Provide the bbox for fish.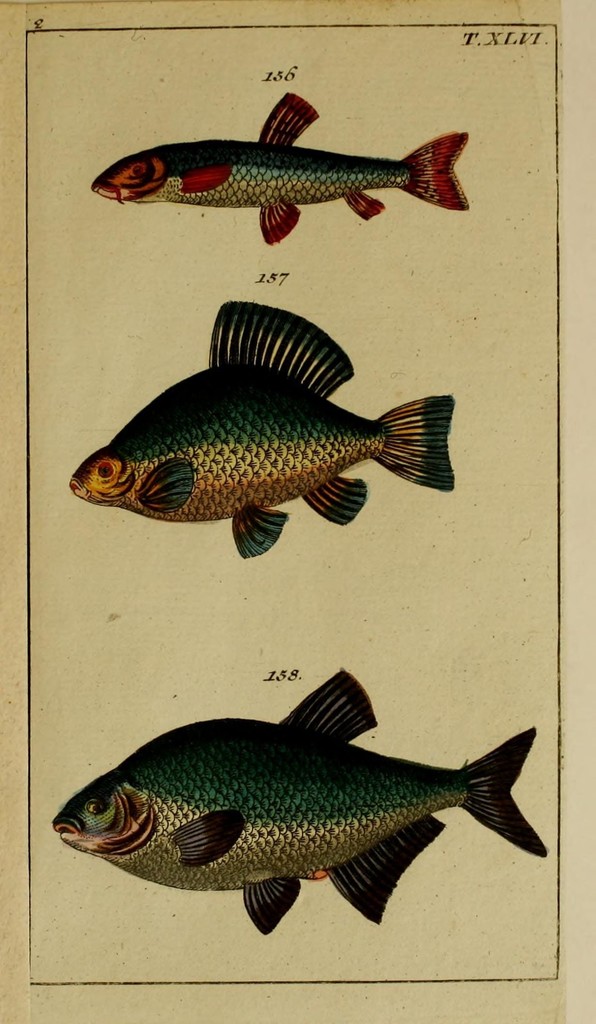
detection(49, 662, 554, 920).
